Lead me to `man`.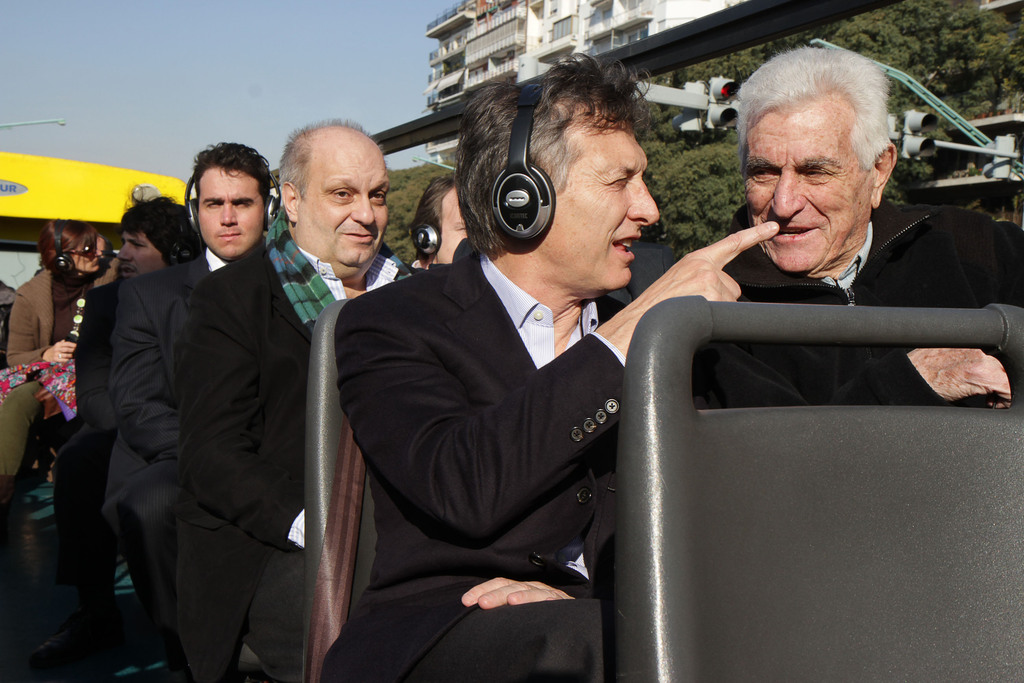
Lead to {"left": 52, "top": 182, "right": 206, "bottom": 682}.
